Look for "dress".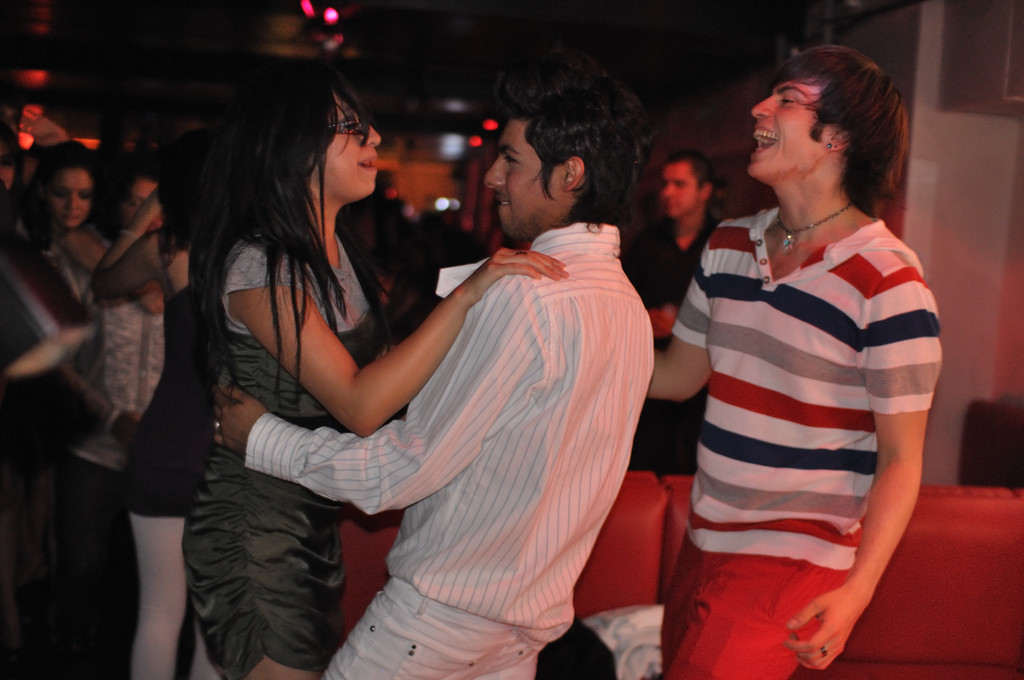
Found: 181, 234, 378, 679.
